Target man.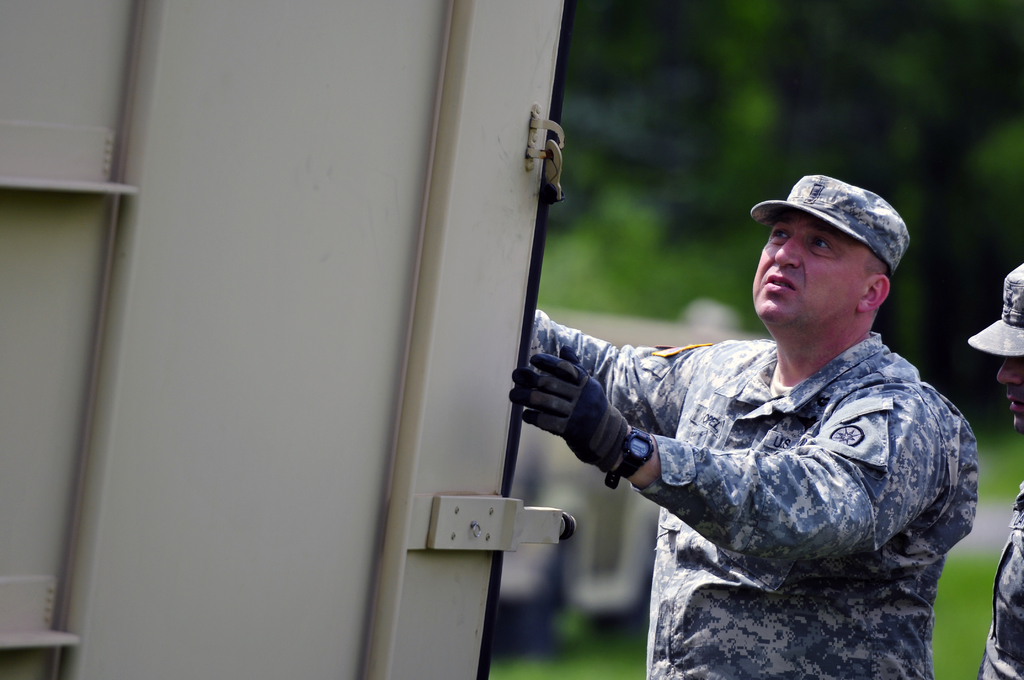
Target region: [x1=965, y1=261, x2=1023, y2=679].
